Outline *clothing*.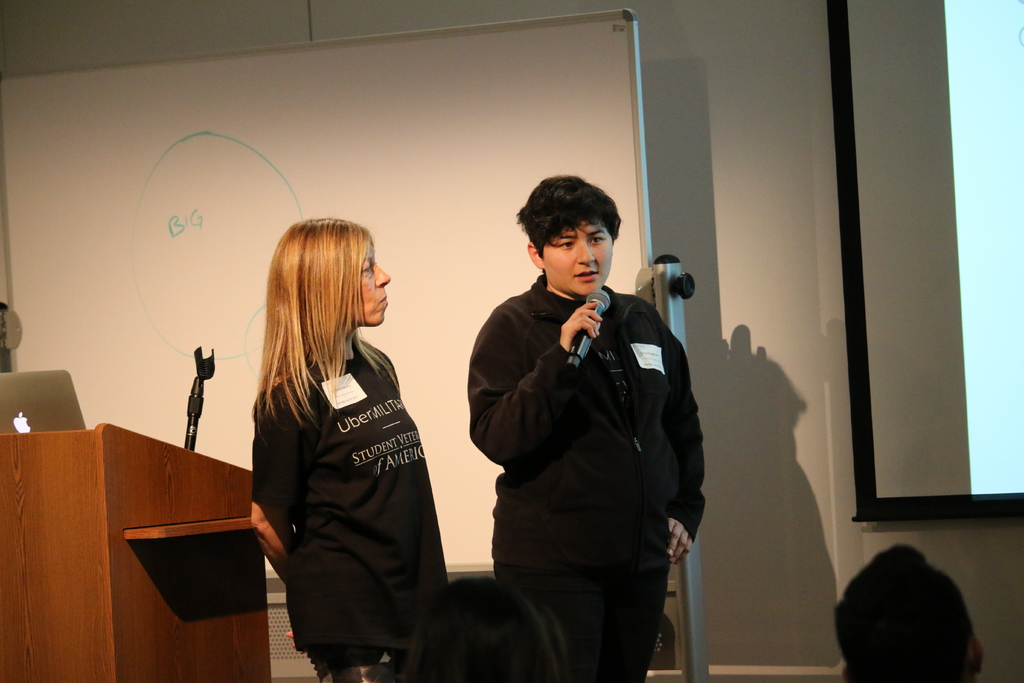
Outline: 454,213,709,679.
